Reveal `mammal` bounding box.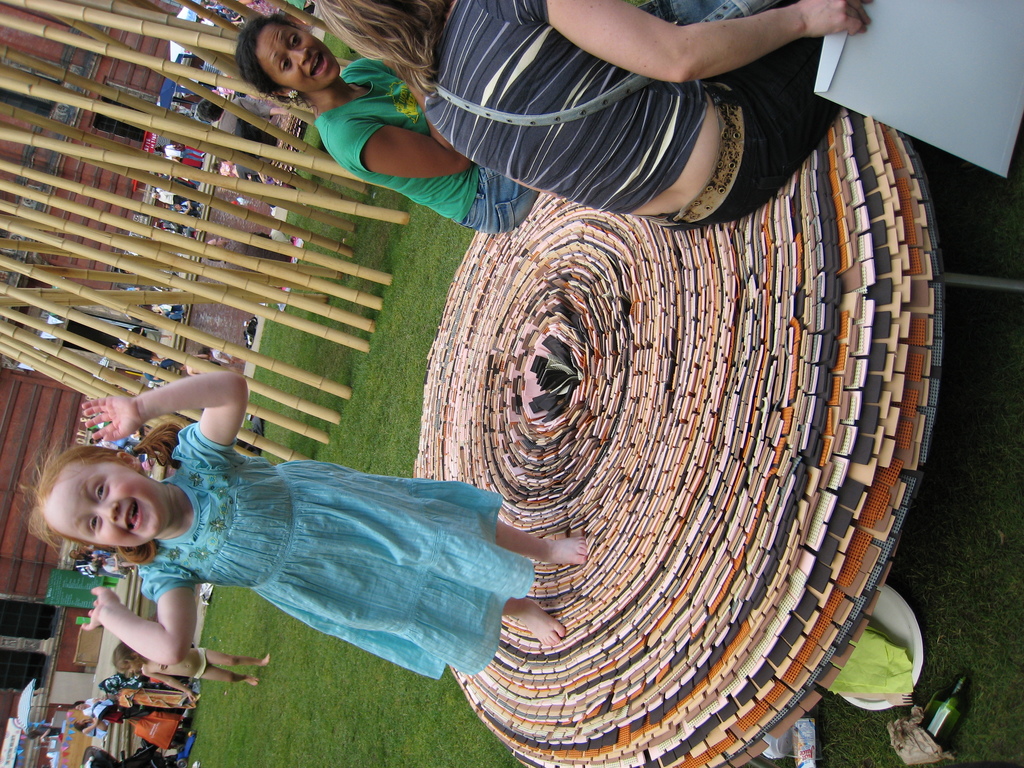
Revealed: 245/22/541/236.
